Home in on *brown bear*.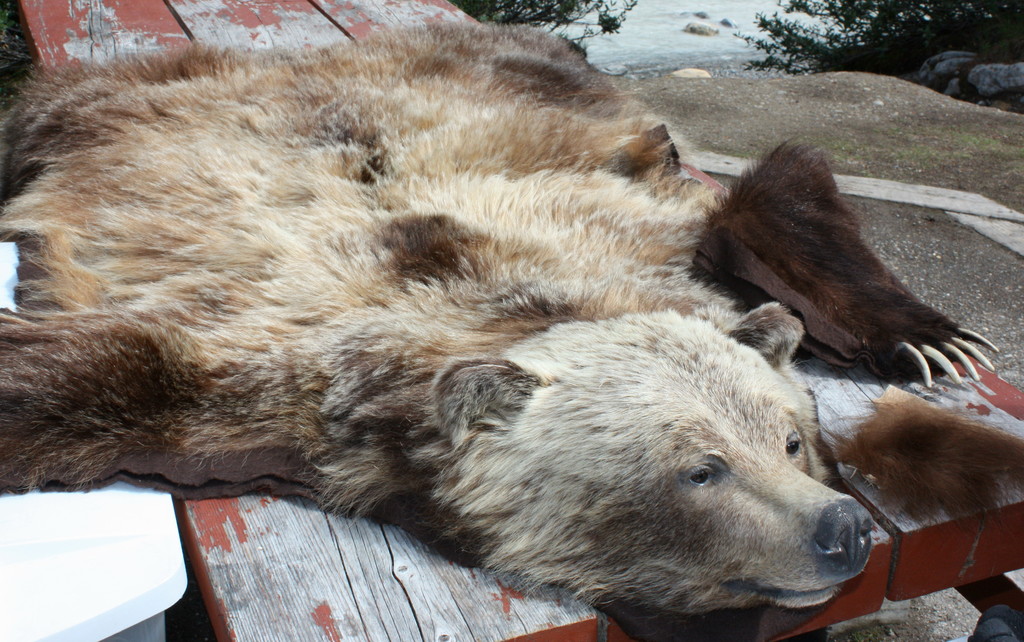
Homed in at [x1=0, y1=19, x2=999, y2=613].
